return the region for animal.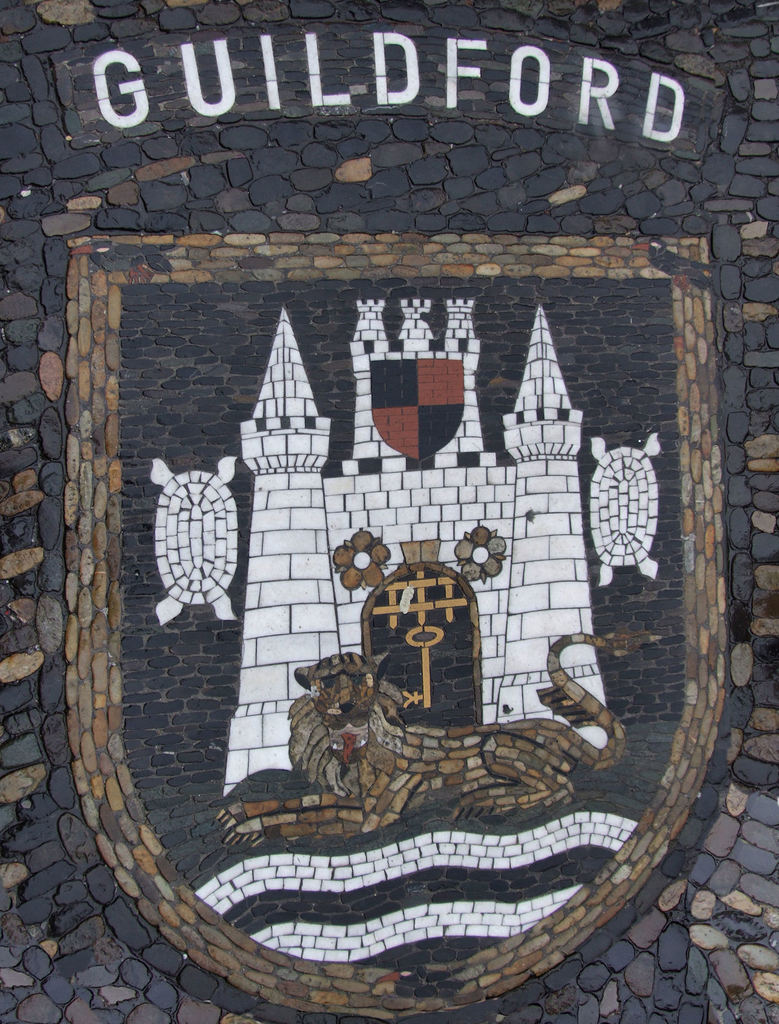
left=228, top=636, right=662, bottom=827.
